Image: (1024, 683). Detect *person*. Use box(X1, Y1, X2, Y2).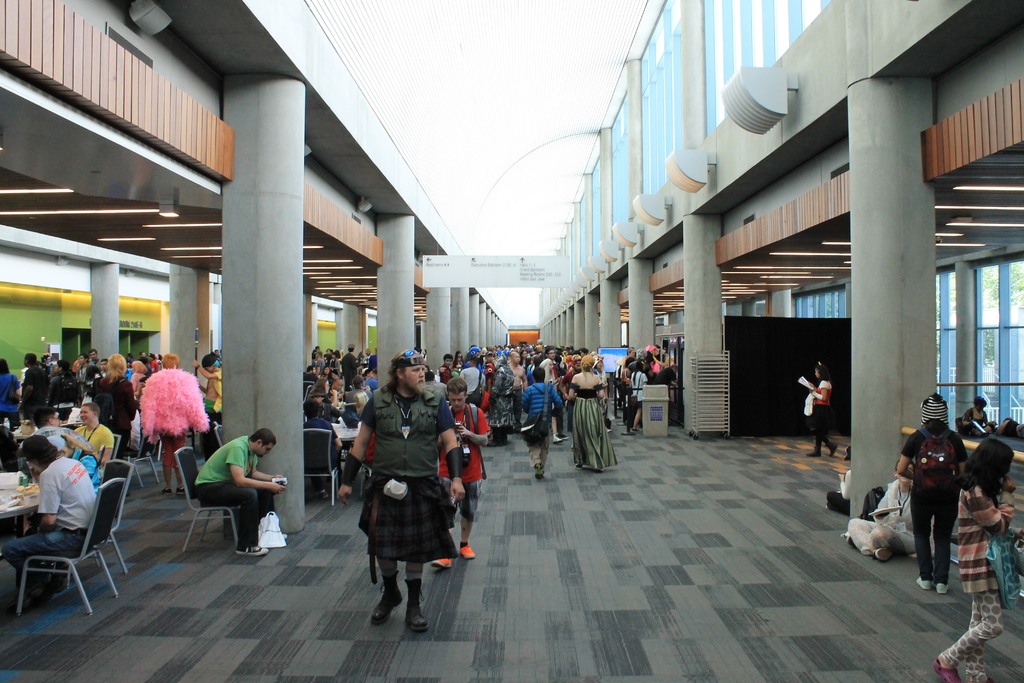
box(966, 389, 990, 423).
